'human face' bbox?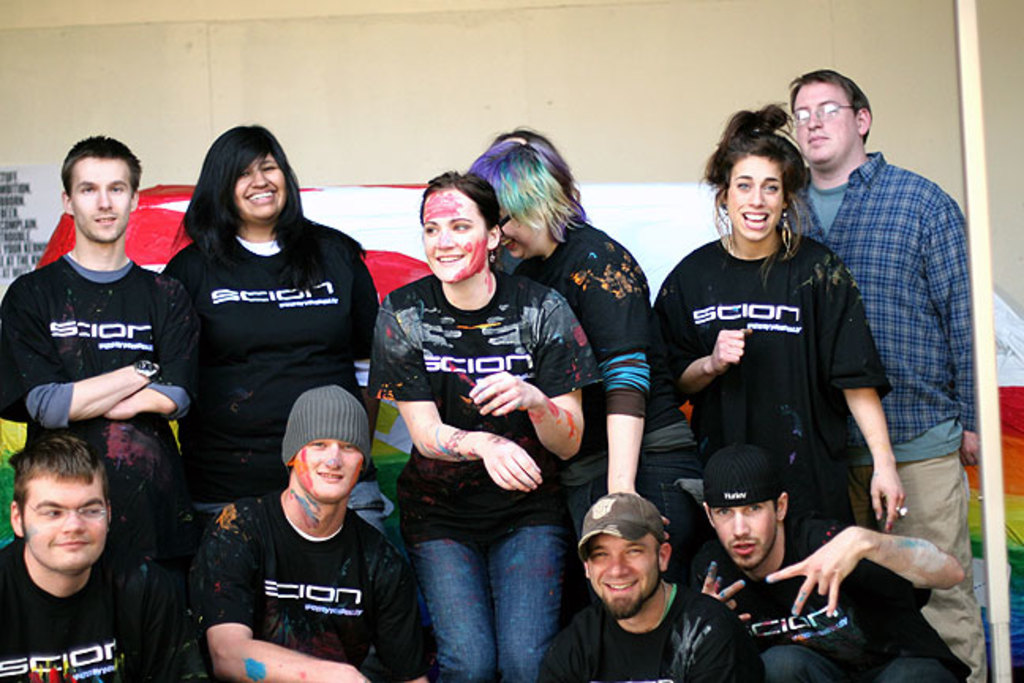
[left=239, top=155, right=284, bottom=218]
